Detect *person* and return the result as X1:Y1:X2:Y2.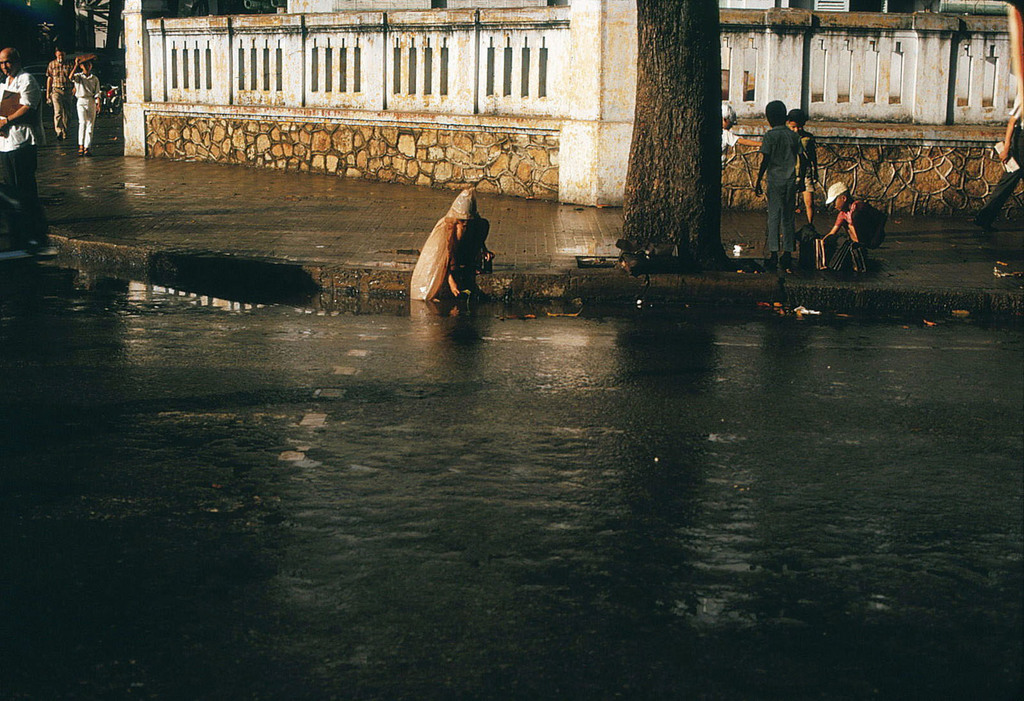
756:103:804:276.
